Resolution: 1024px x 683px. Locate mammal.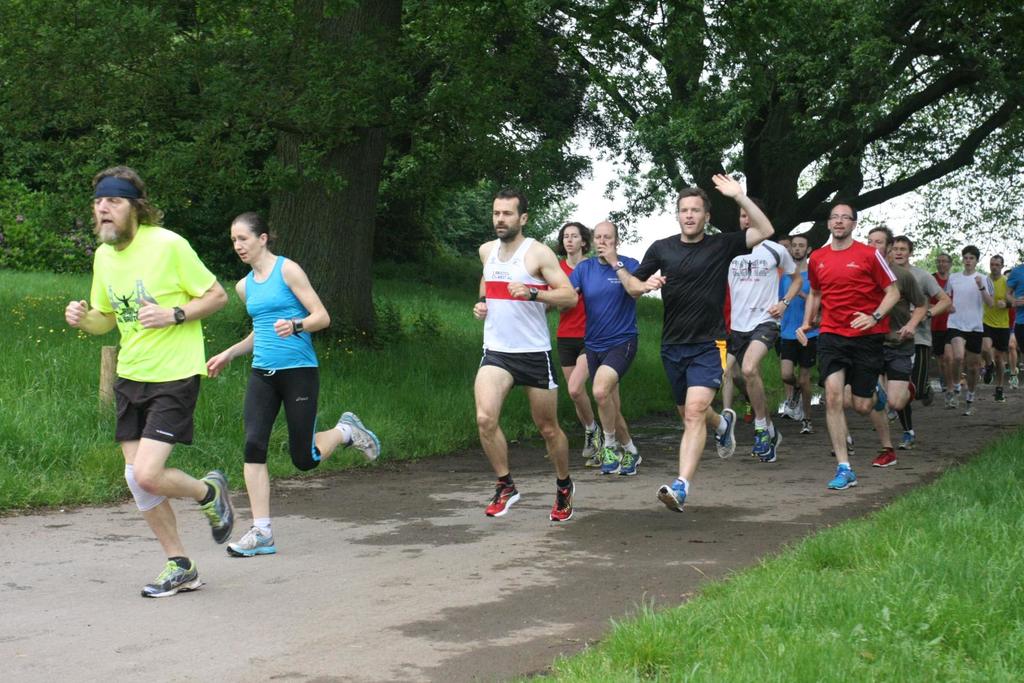
(x1=568, y1=220, x2=645, y2=475).
